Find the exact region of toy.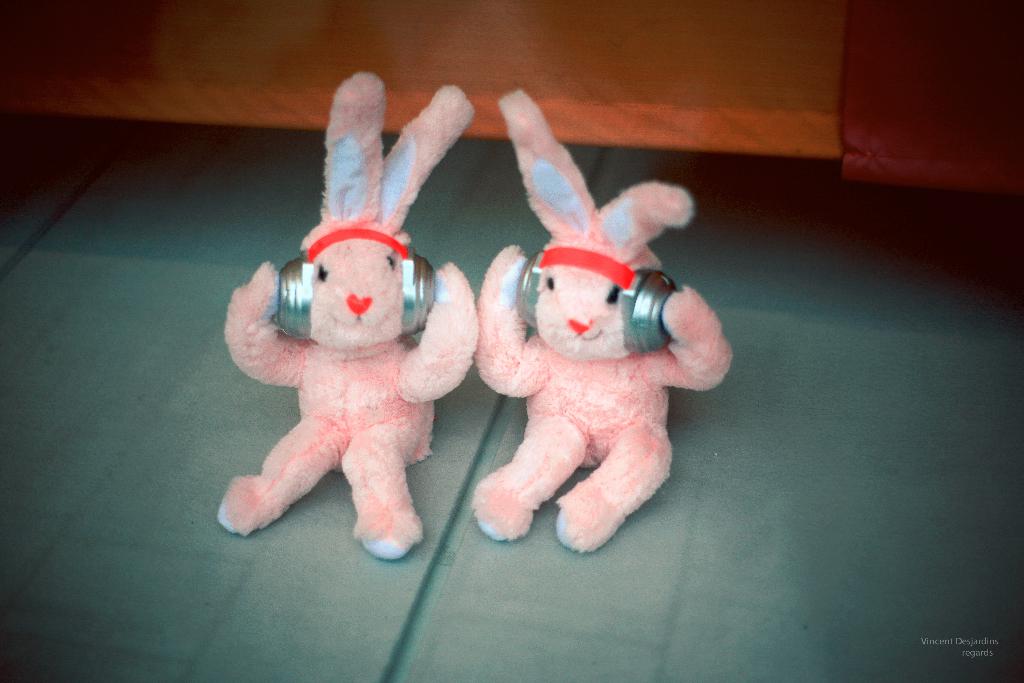
Exact region: (470, 149, 700, 547).
